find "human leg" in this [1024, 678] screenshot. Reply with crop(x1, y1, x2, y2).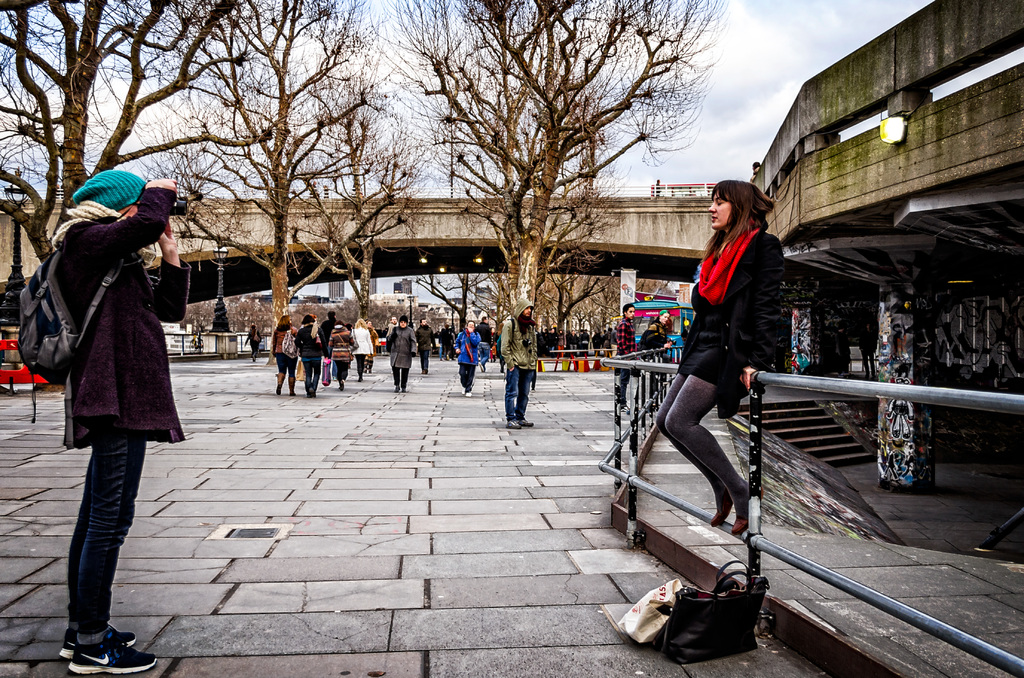
crop(305, 362, 314, 386).
